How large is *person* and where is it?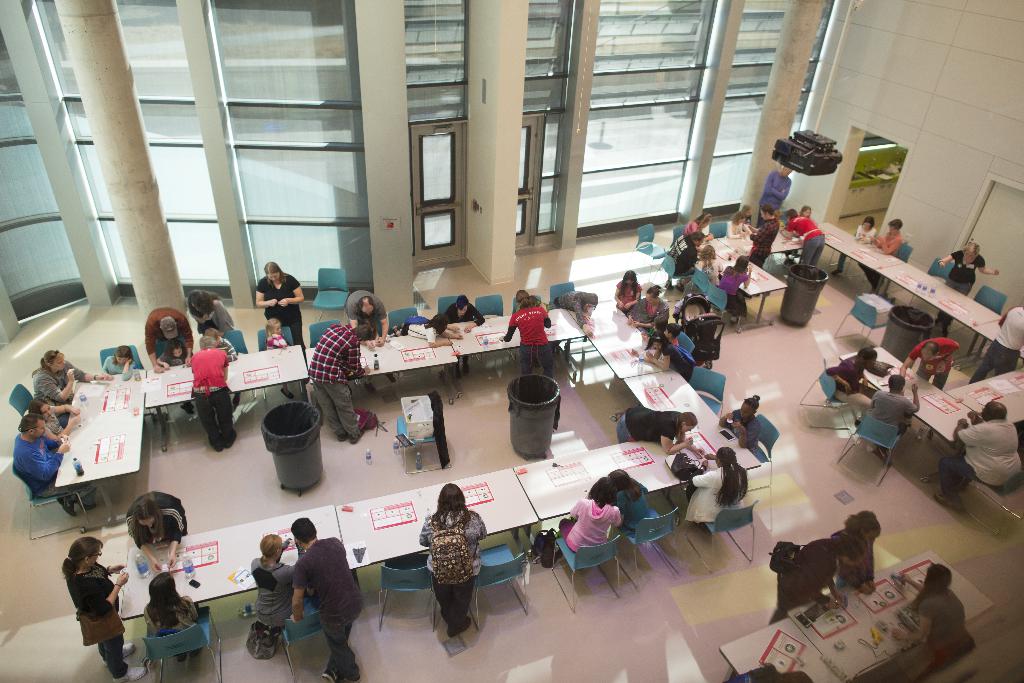
Bounding box: {"left": 408, "top": 483, "right": 486, "bottom": 637}.
